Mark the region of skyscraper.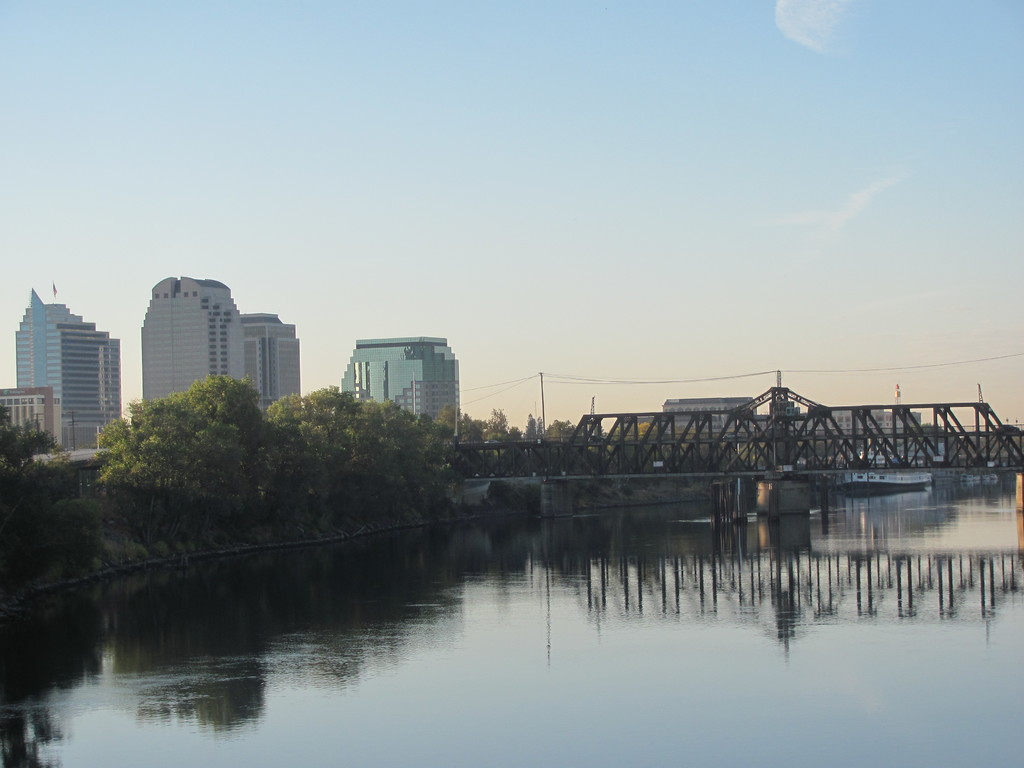
Region: 138:274:250:406.
